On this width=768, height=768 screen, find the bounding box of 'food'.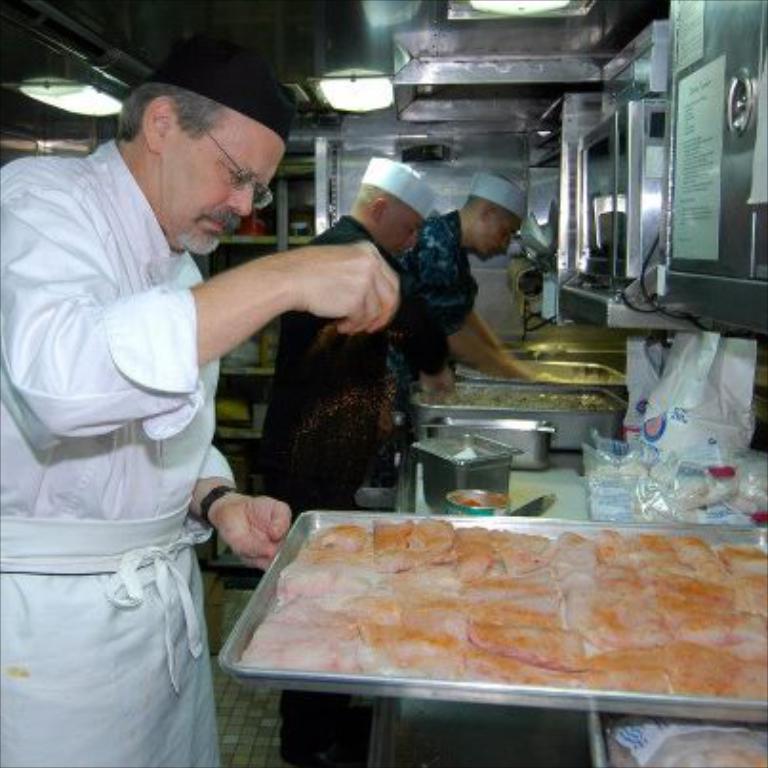
Bounding box: <box>610,726,758,766</box>.
